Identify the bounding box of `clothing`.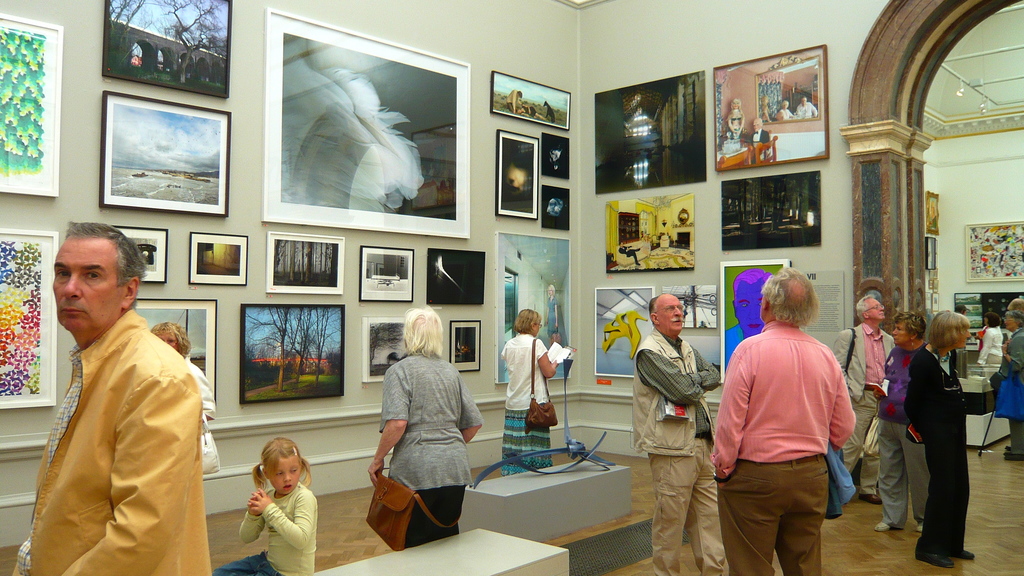
{"left": 217, "top": 486, "right": 322, "bottom": 575}.
